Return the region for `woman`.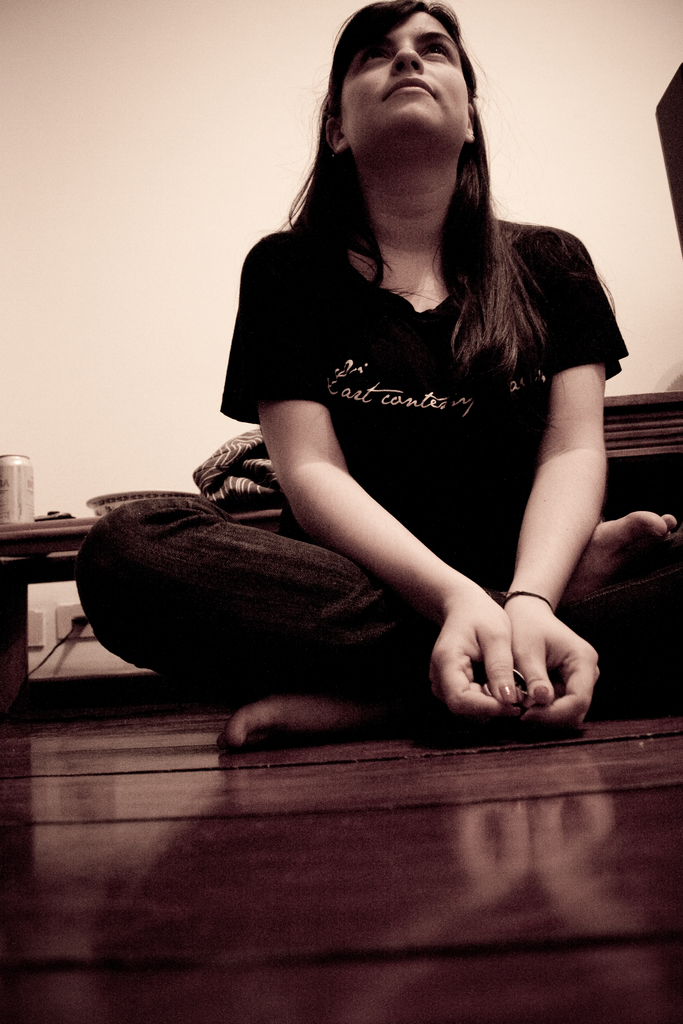
rect(132, 0, 649, 783).
